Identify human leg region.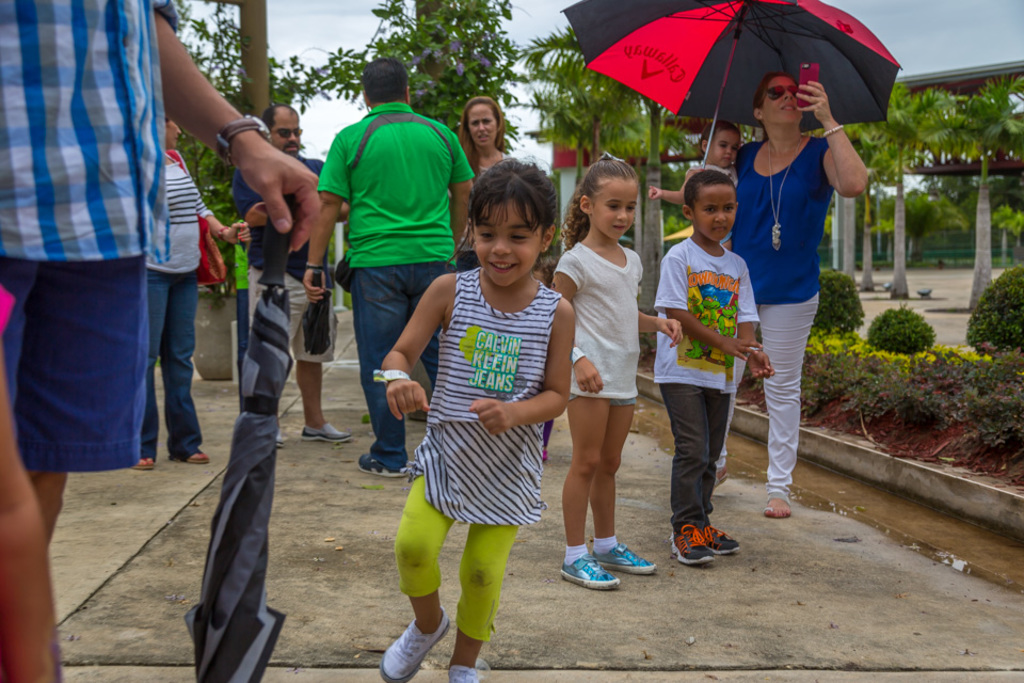
Region: detection(129, 268, 172, 475).
